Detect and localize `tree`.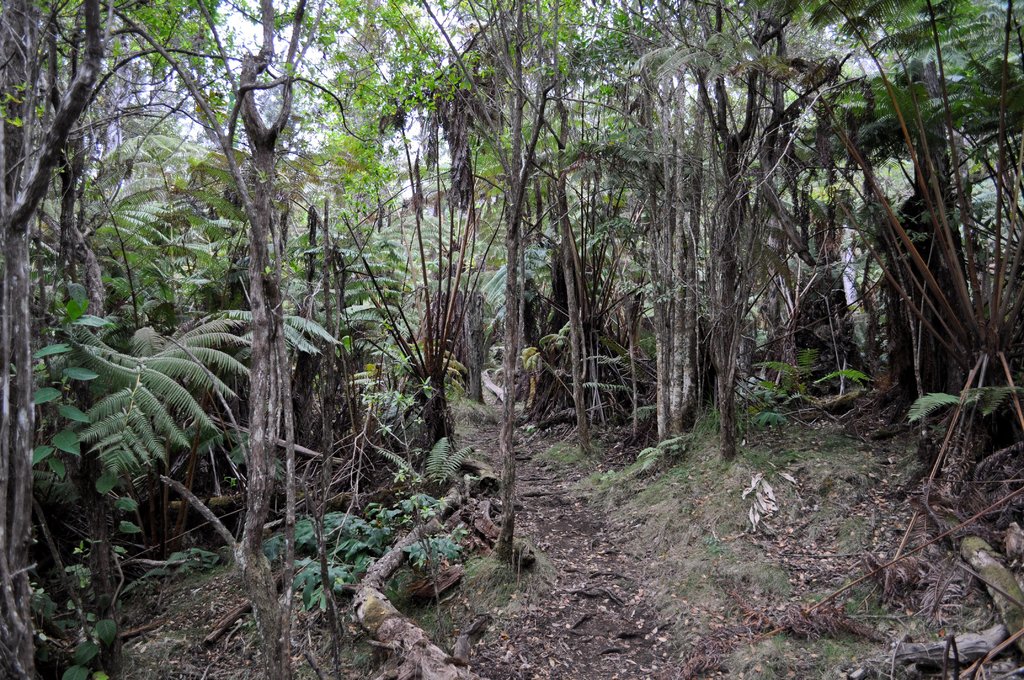
Localized at BBox(335, 0, 577, 611).
